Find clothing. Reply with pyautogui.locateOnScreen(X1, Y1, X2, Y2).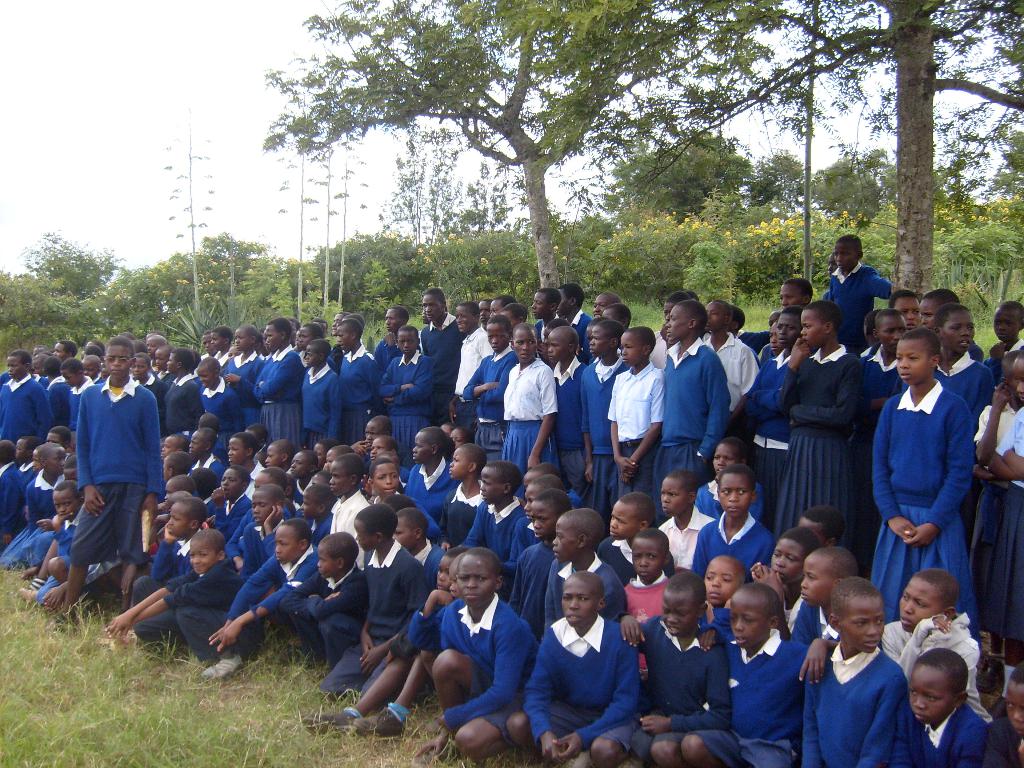
pyautogui.locateOnScreen(698, 639, 790, 764).
